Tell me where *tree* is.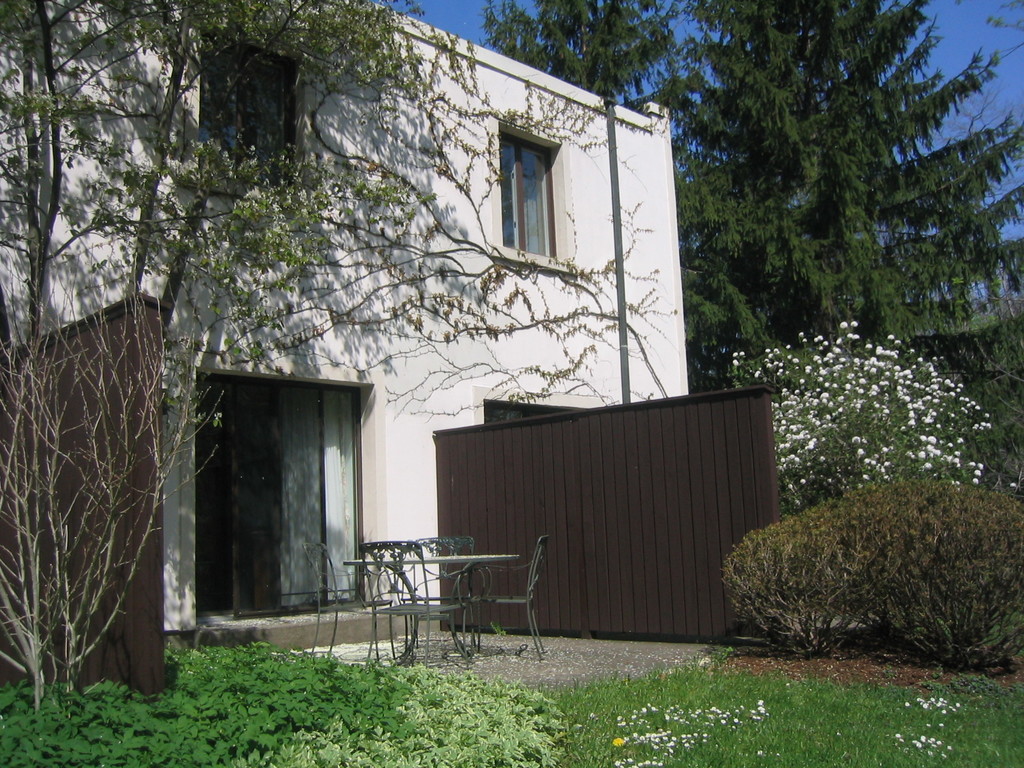
*tree* is at (x1=474, y1=0, x2=755, y2=348).
